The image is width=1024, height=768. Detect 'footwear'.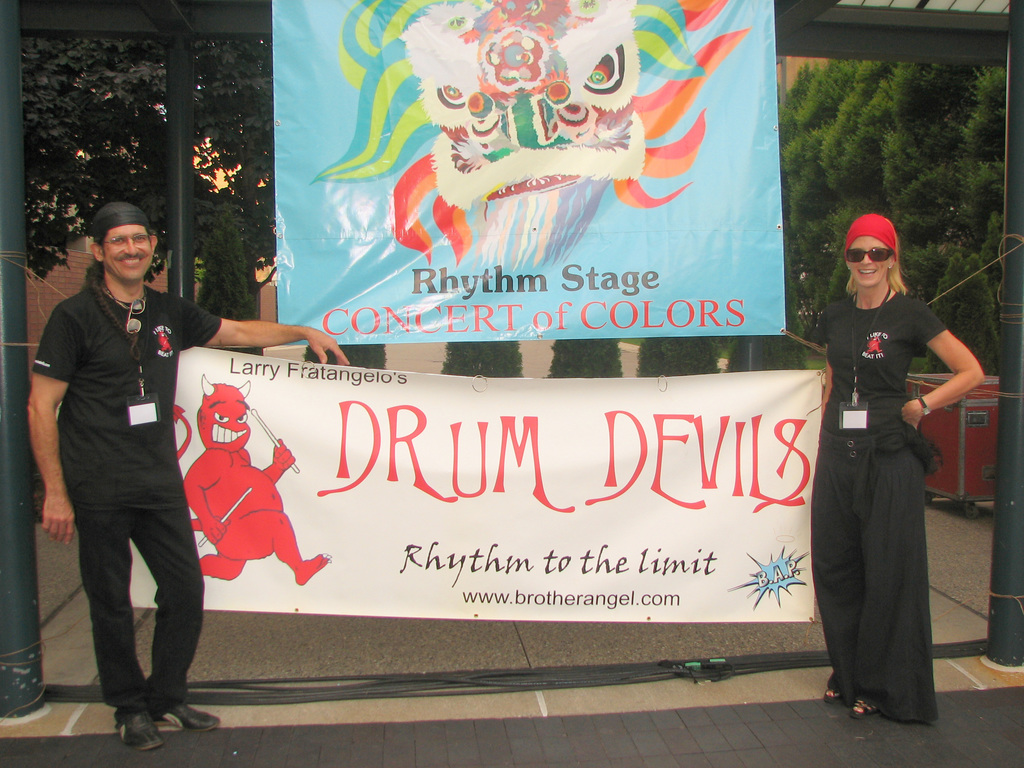
Detection: (153, 704, 219, 736).
